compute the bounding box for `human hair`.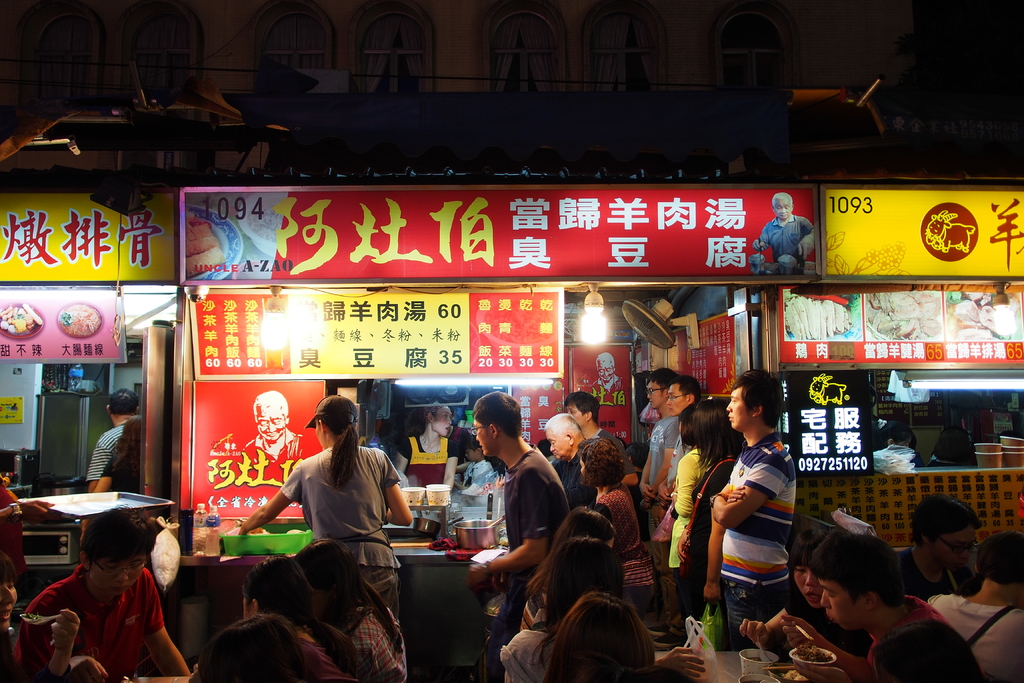
(186, 614, 339, 682).
